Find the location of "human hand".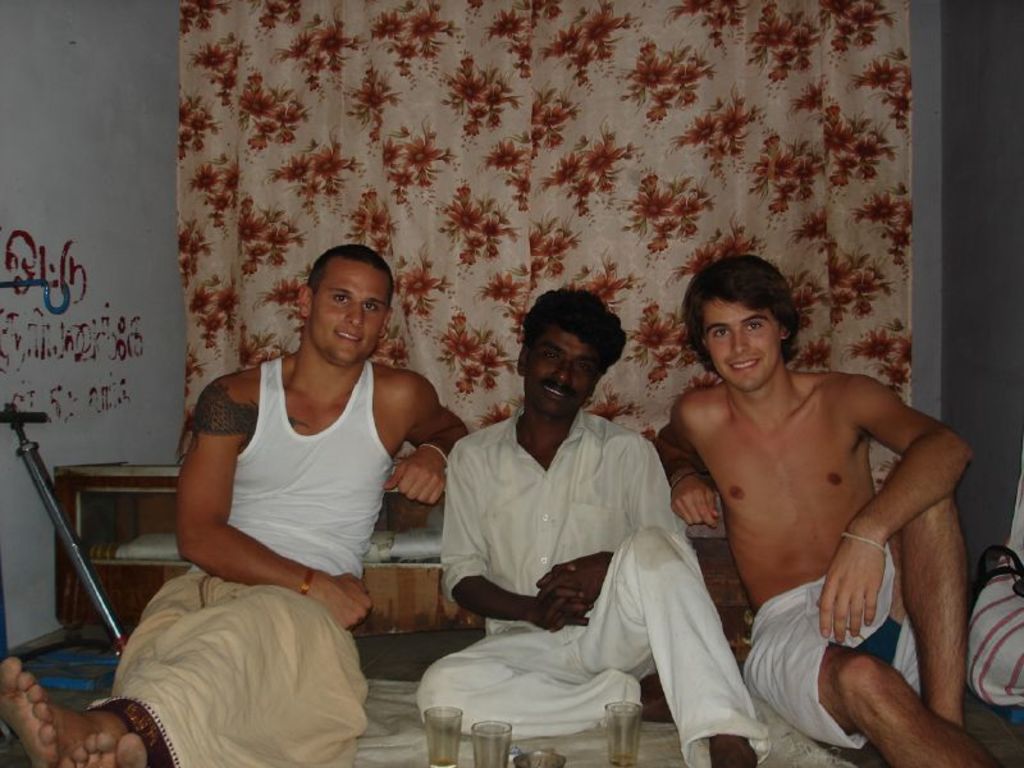
Location: select_region(532, 549, 608, 632).
